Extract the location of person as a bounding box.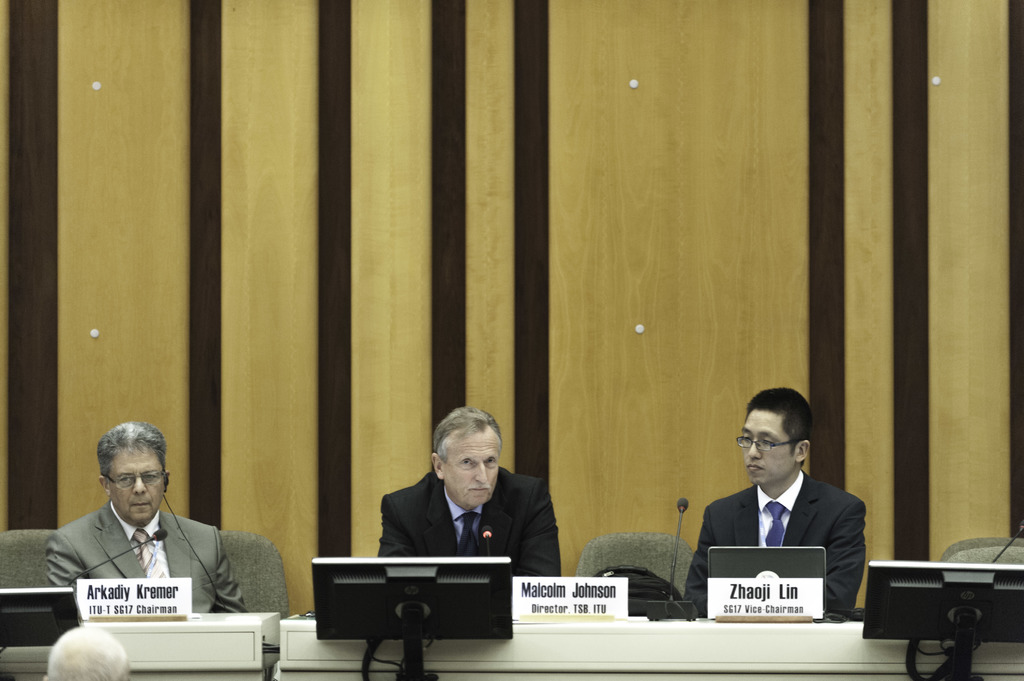
detection(44, 420, 248, 622).
